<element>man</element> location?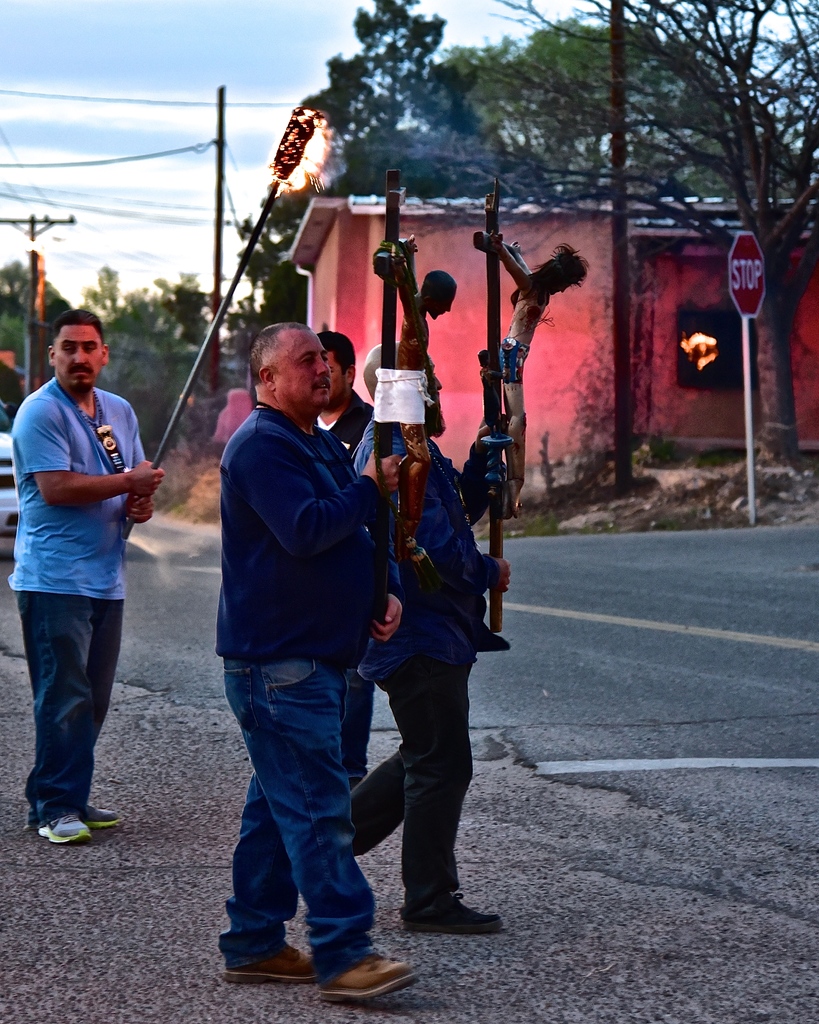
left=218, top=323, right=425, bottom=1004
